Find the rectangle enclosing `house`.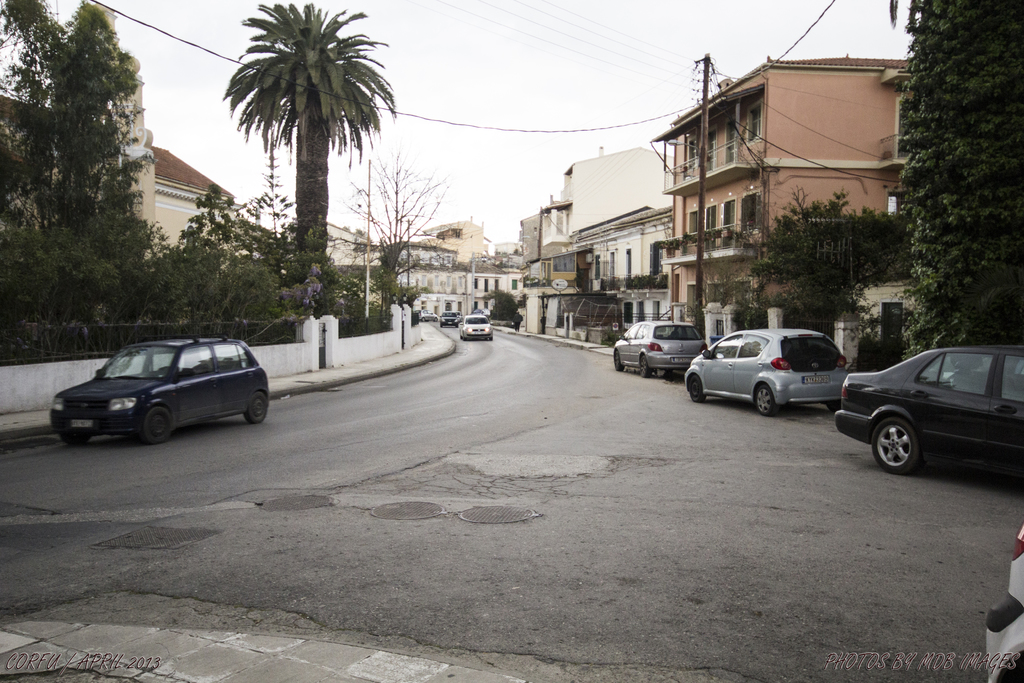
141 138 239 264.
